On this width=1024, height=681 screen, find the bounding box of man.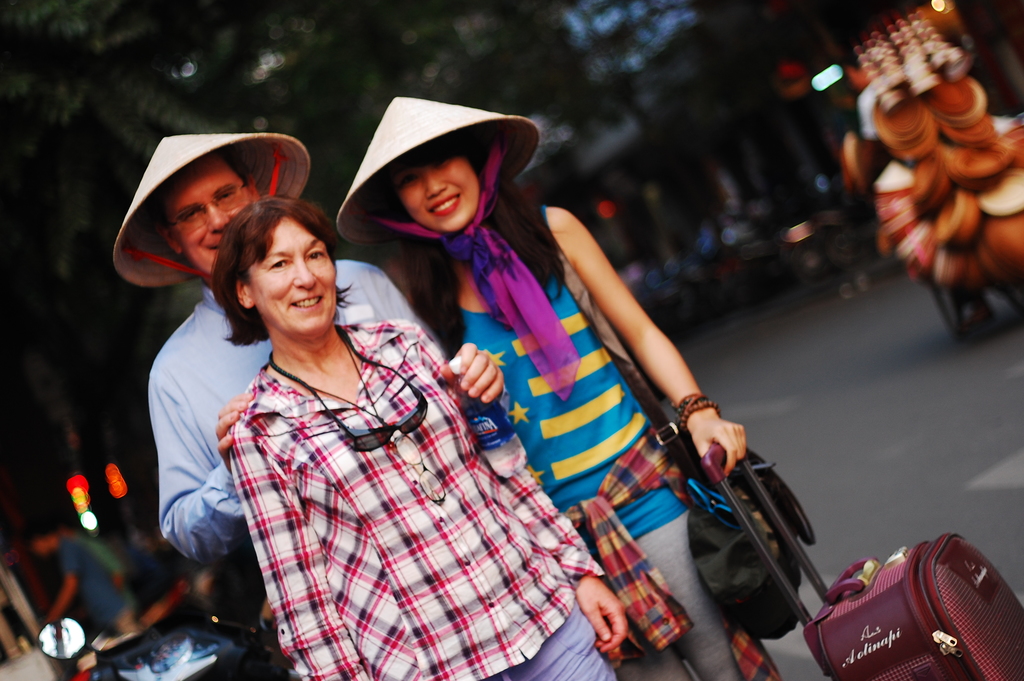
Bounding box: 109:123:509:680.
